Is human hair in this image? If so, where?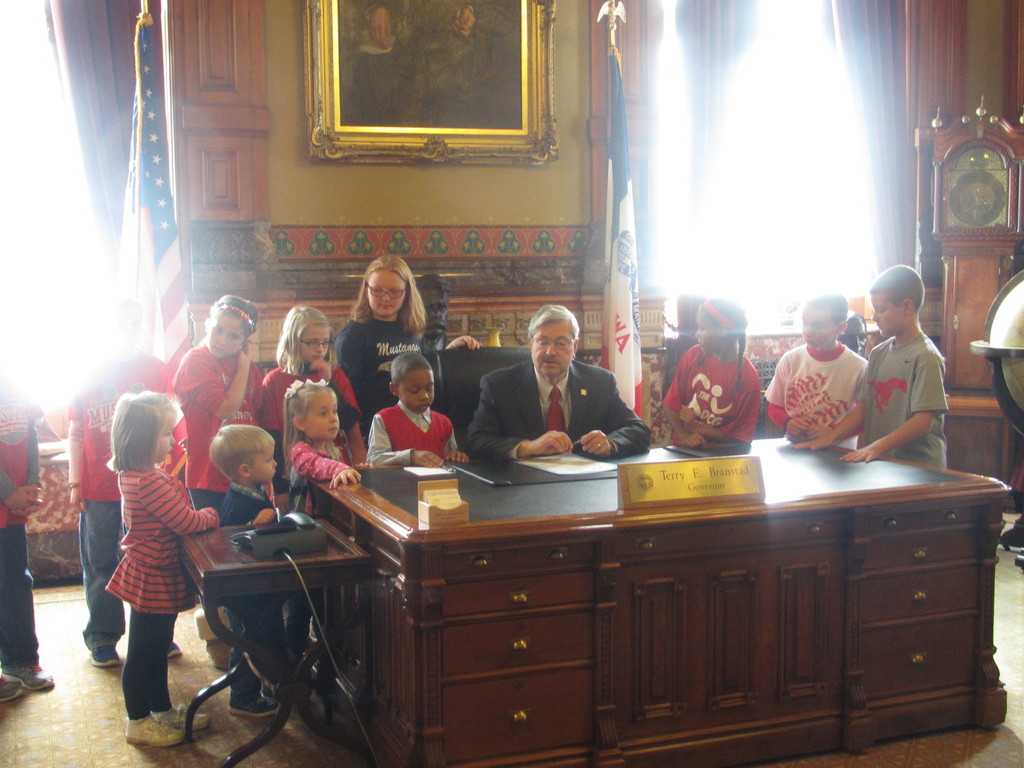
Yes, at locate(209, 422, 275, 480).
